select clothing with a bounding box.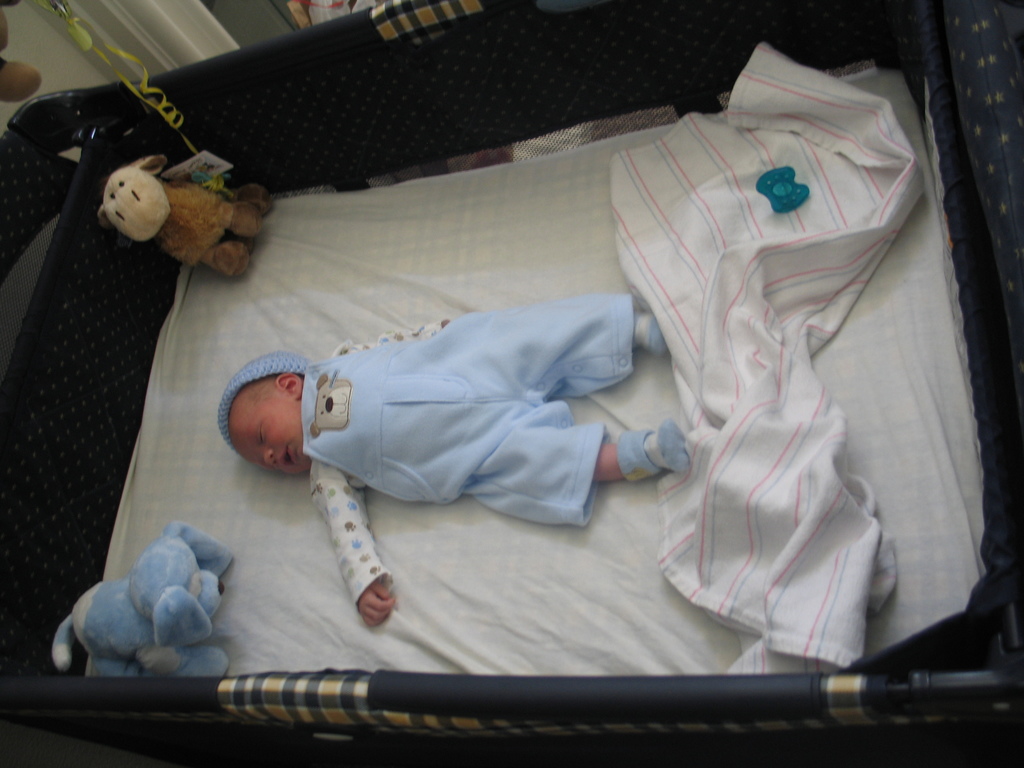
[260, 264, 712, 586].
